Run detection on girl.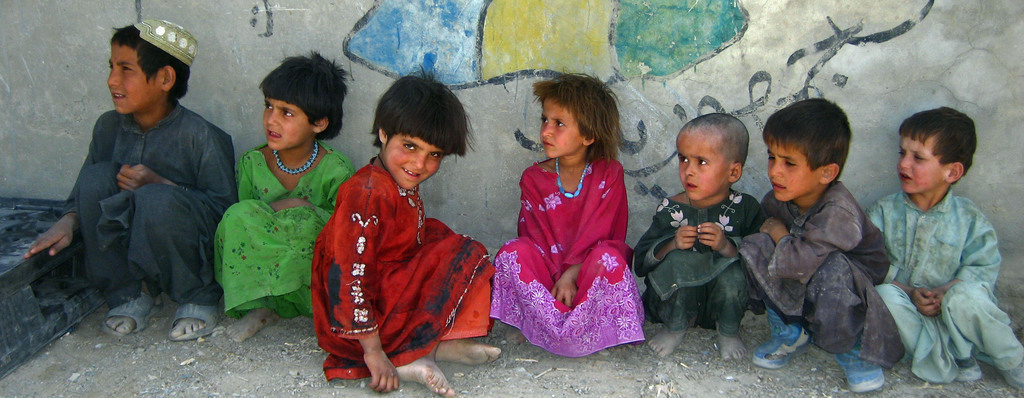
Result: (x1=309, y1=67, x2=499, y2=397).
